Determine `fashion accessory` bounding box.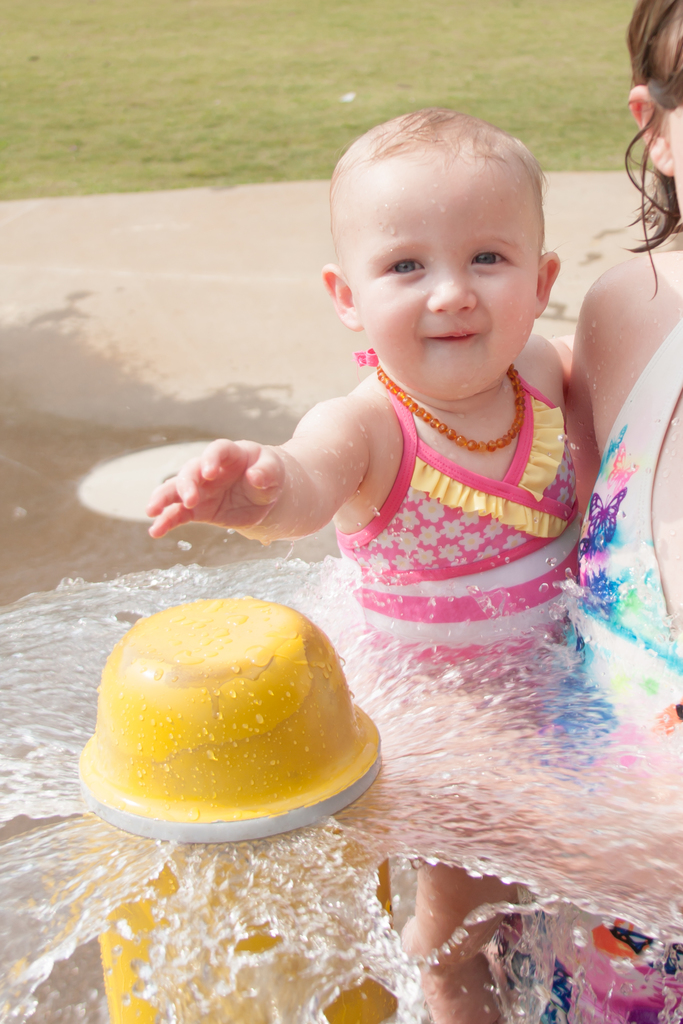
Determined: bbox(342, 348, 519, 458).
